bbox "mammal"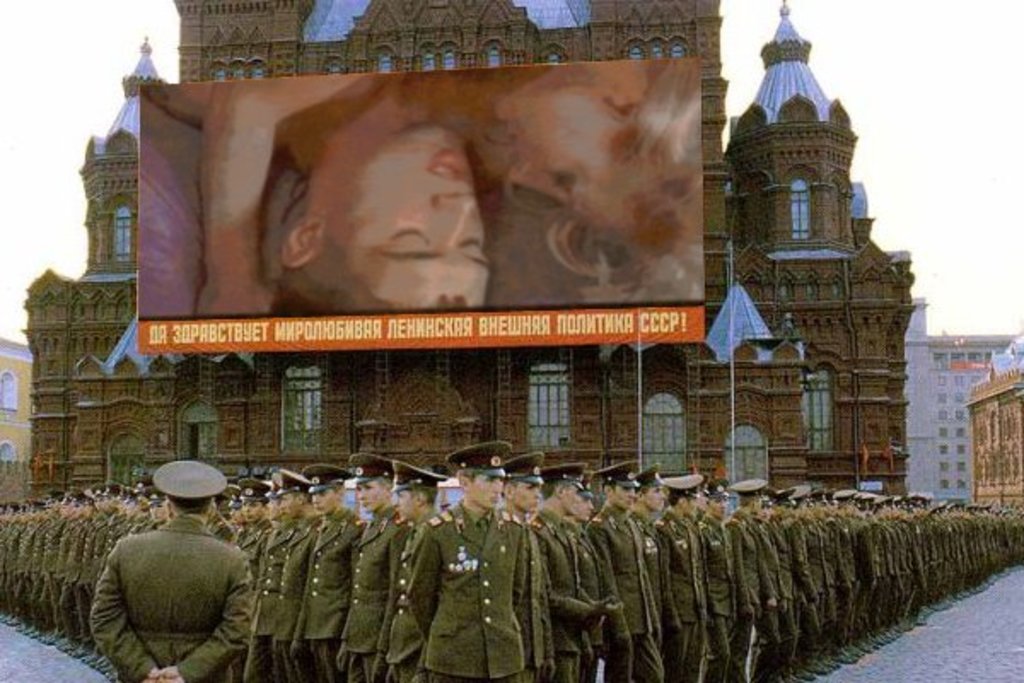
(198,65,707,306)
